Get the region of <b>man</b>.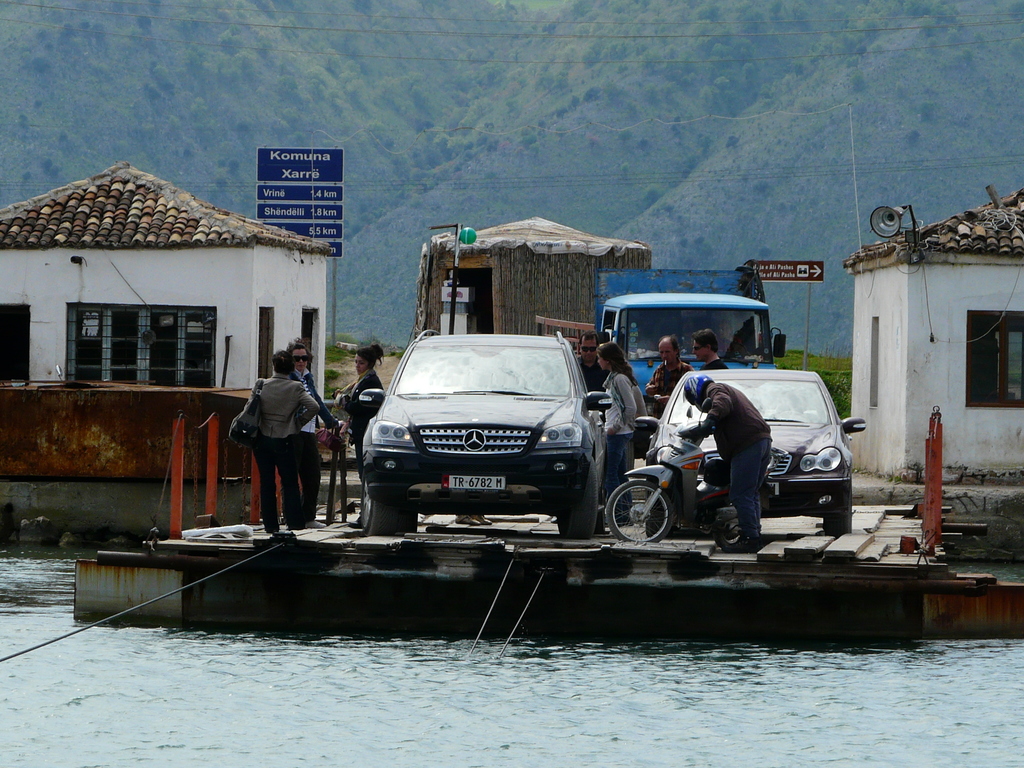
box(574, 331, 615, 392).
